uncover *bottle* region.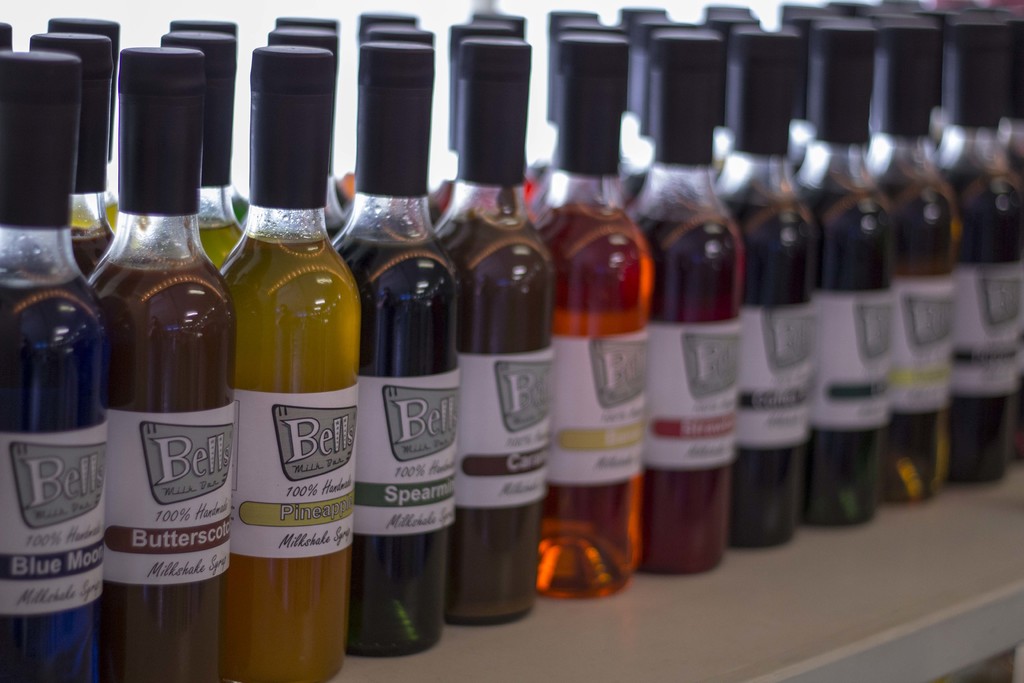
Uncovered: box(914, 10, 1023, 480).
